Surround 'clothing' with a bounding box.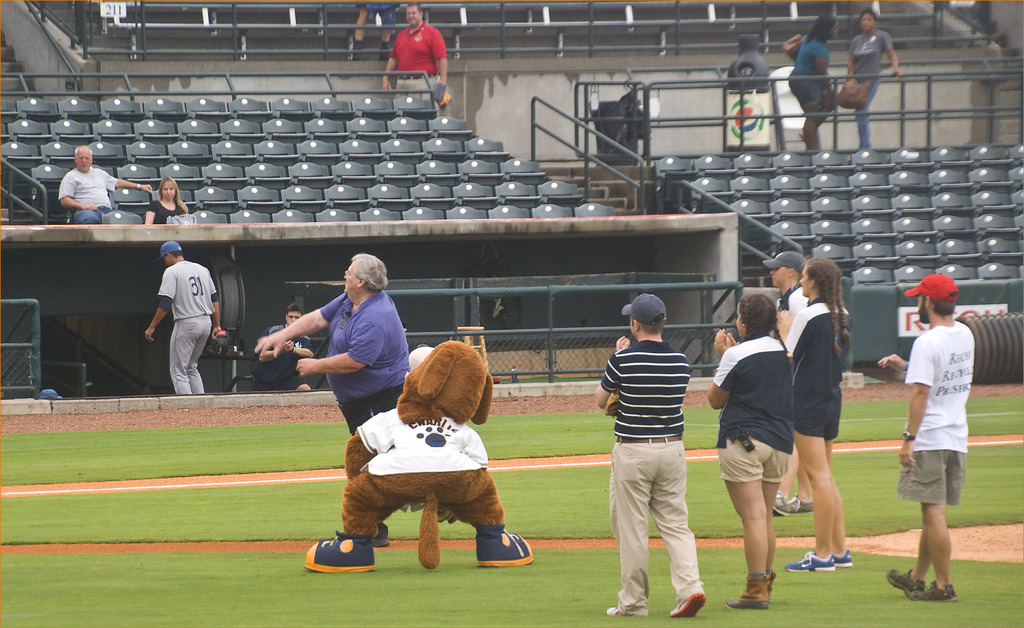
left=704, top=332, right=803, bottom=487.
